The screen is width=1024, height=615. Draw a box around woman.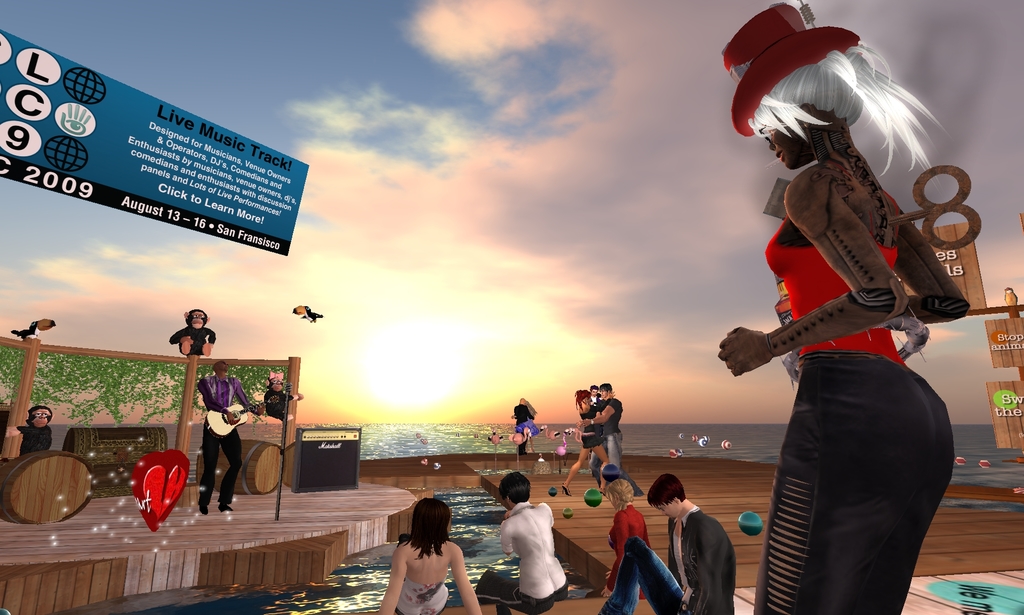
<region>711, 3, 956, 614</region>.
